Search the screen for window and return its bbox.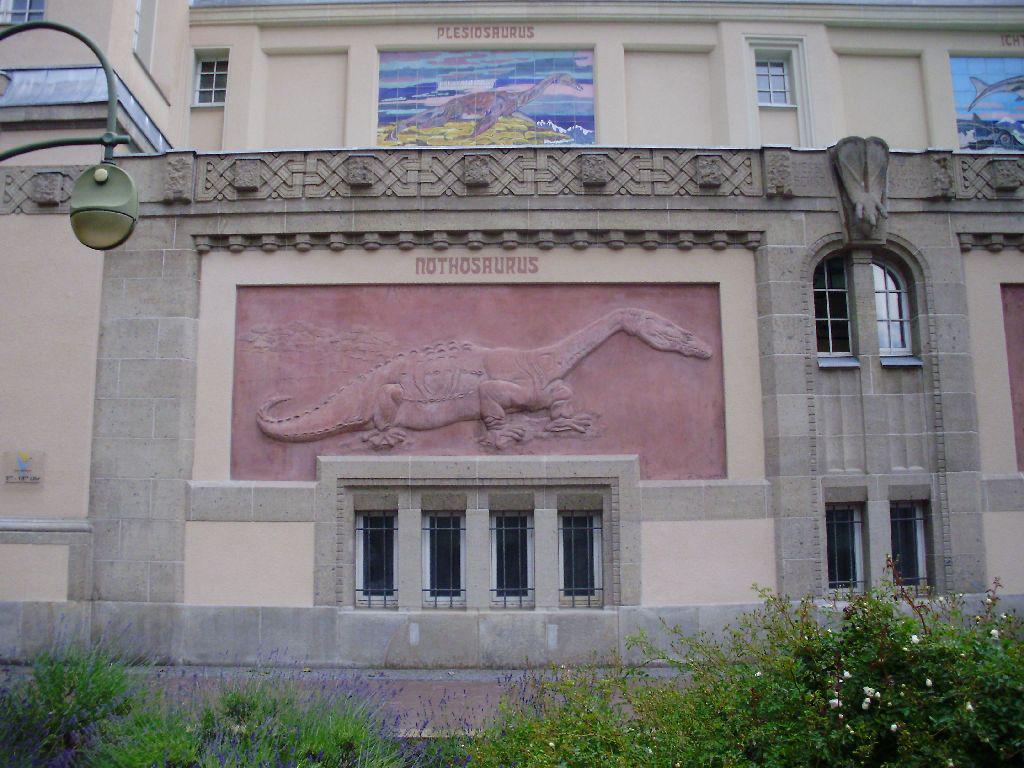
Found: detection(795, 236, 926, 389).
